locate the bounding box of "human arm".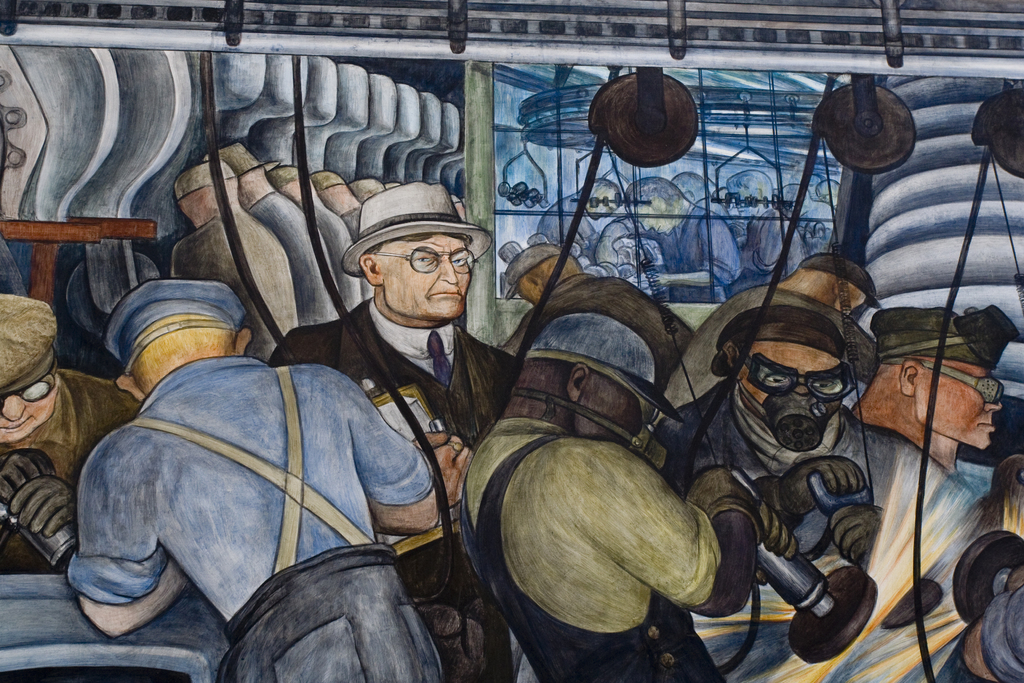
Bounding box: <box>408,404,470,502</box>.
